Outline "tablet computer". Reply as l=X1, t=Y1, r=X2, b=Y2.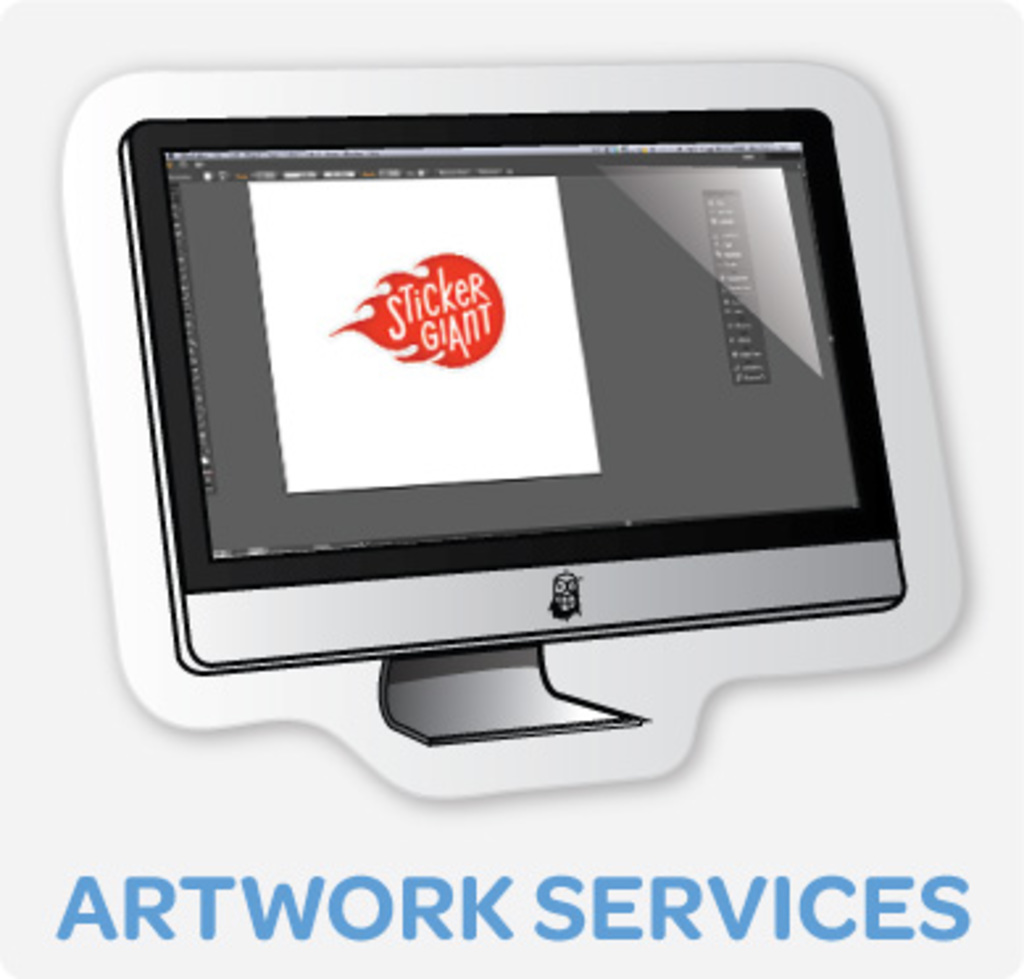
l=116, t=105, r=908, b=745.
